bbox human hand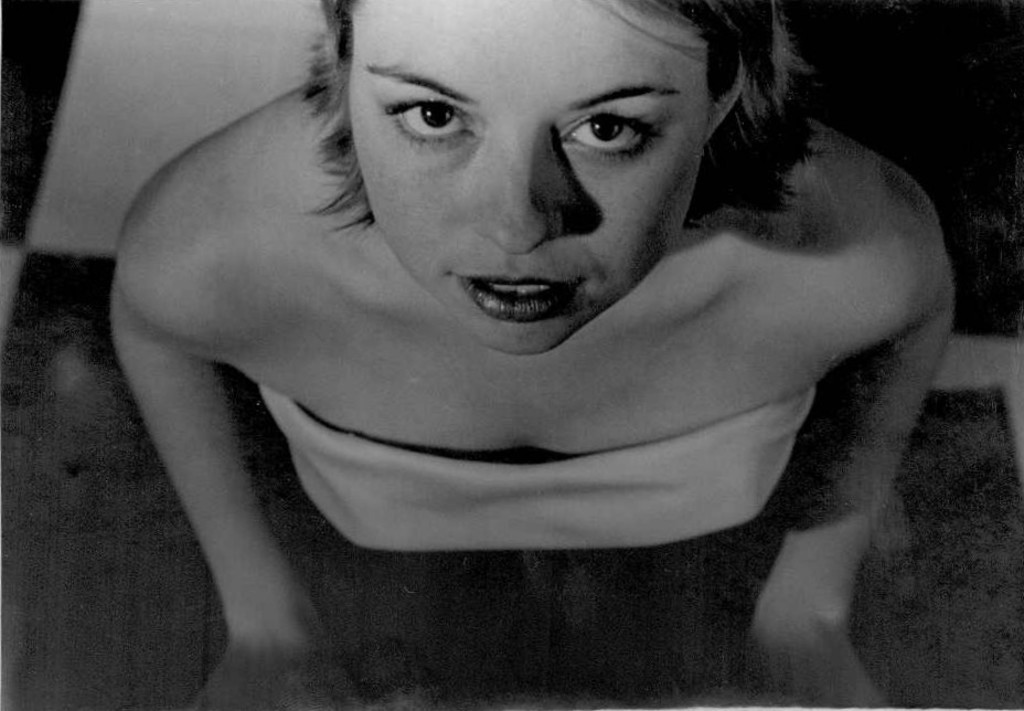
crop(185, 648, 361, 710)
